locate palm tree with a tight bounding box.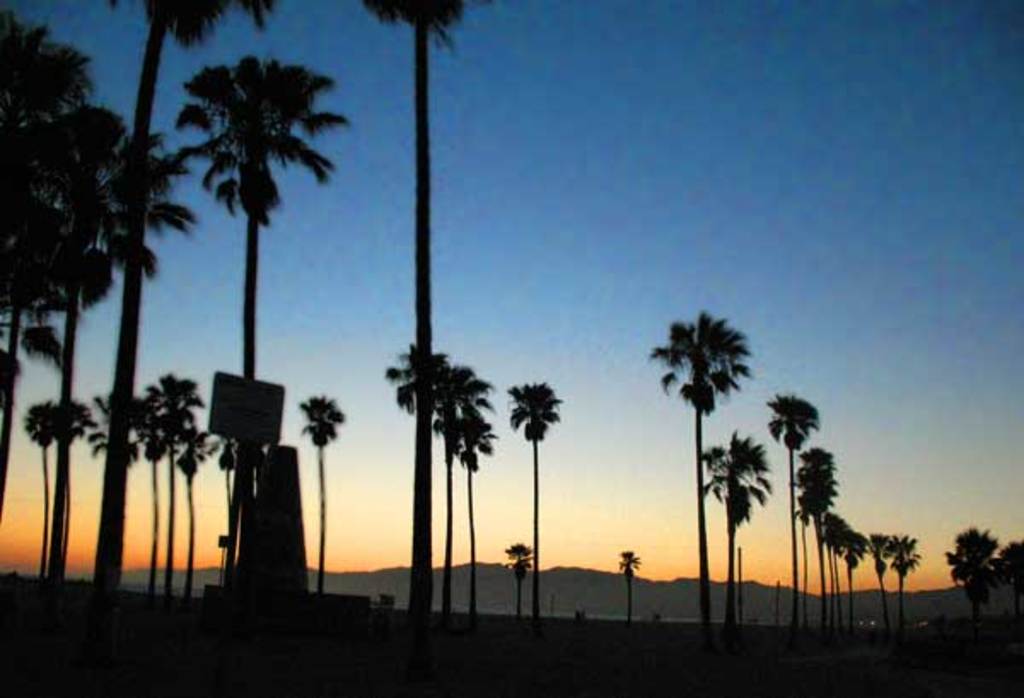
(952,534,1007,649).
